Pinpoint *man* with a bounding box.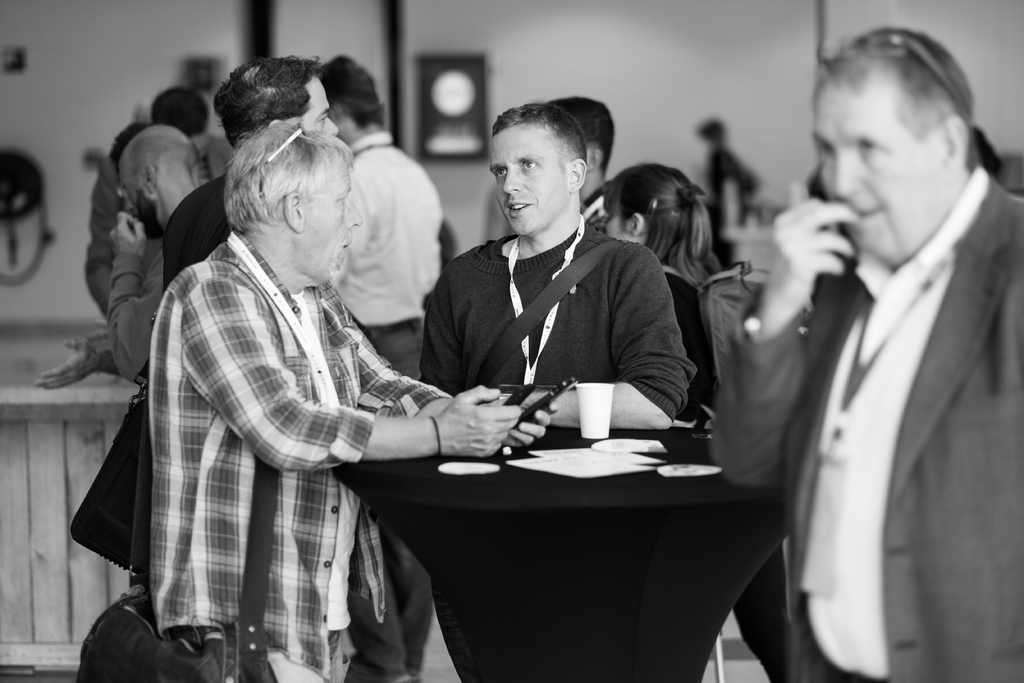
[742,1,1023,682].
